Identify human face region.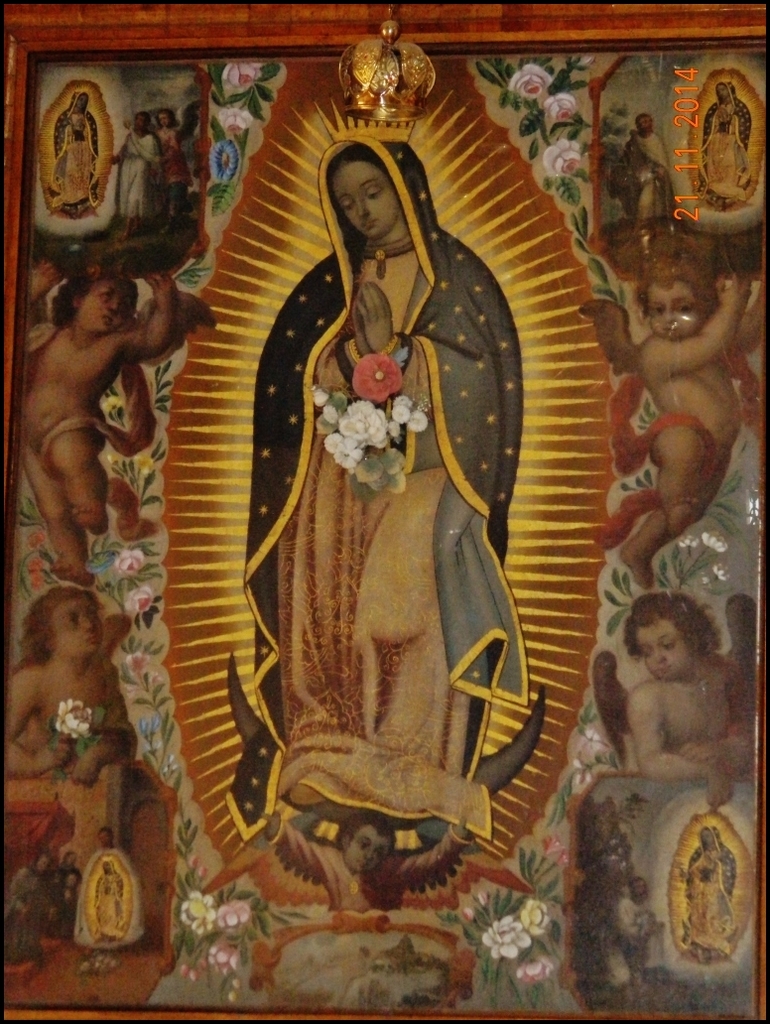
Region: bbox(637, 102, 653, 134).
